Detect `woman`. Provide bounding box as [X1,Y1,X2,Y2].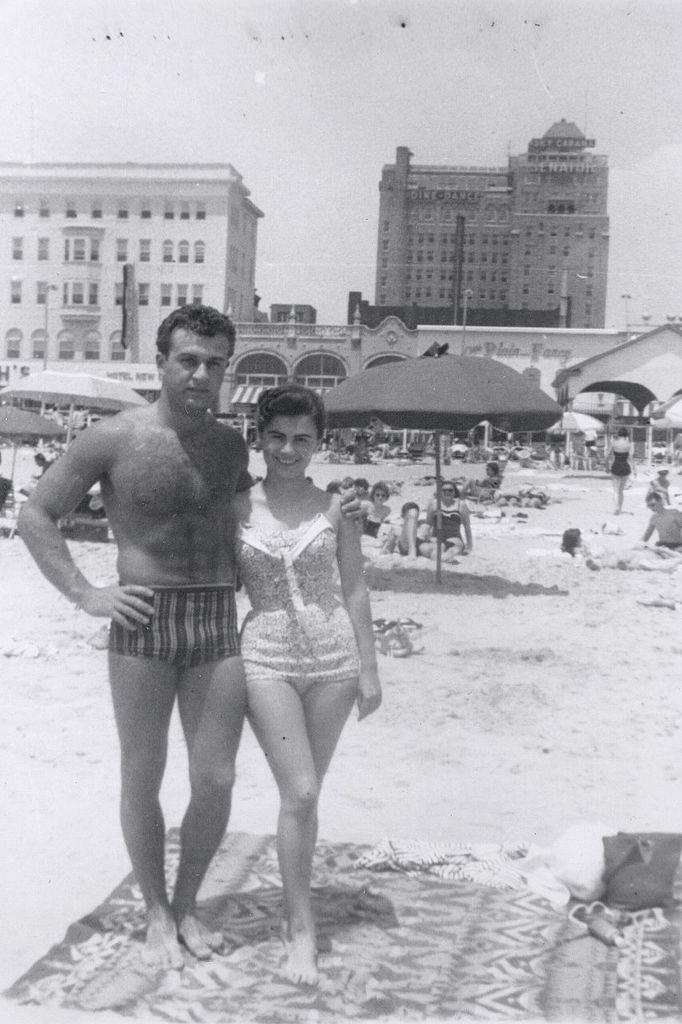
[558,528,681,570].
